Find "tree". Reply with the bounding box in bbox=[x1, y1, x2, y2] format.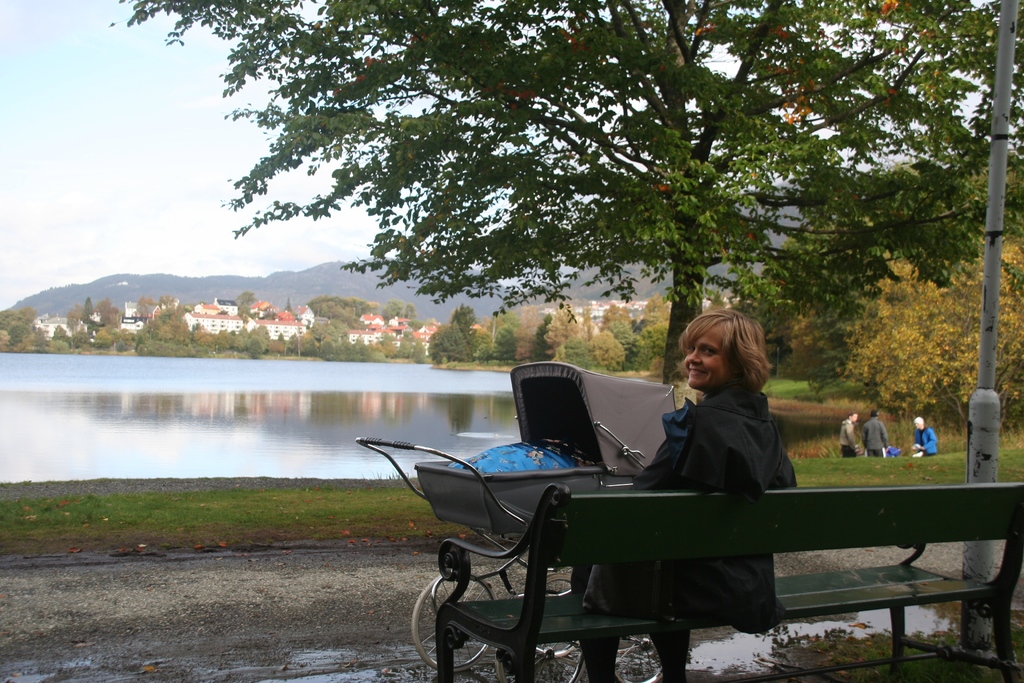
bbox=[848, 229, 1023, 439].
